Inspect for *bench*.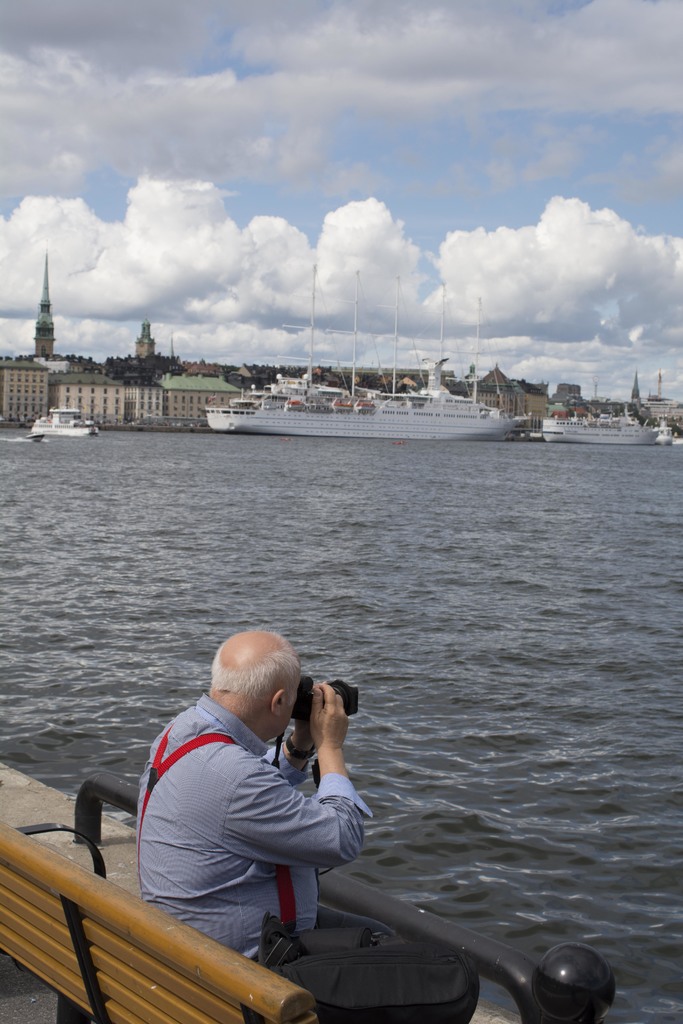
Inspection: [left=0, top=819, right=320, bottom=1023].
